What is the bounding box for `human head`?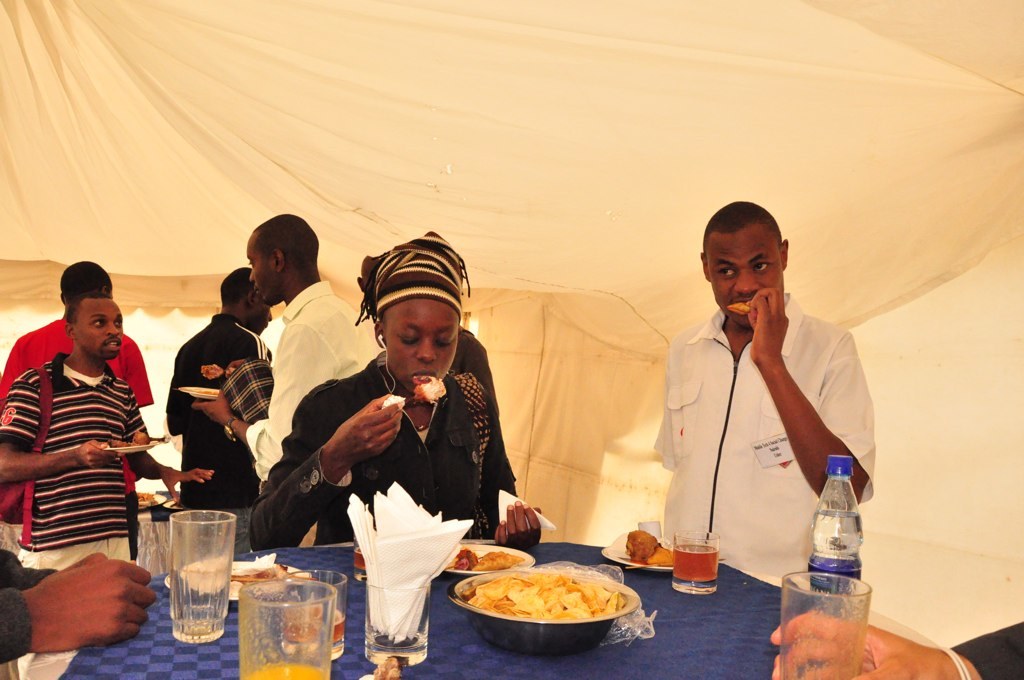
{"x1": 62, "y1": 295, "x2": 124, "y2": 364}.
